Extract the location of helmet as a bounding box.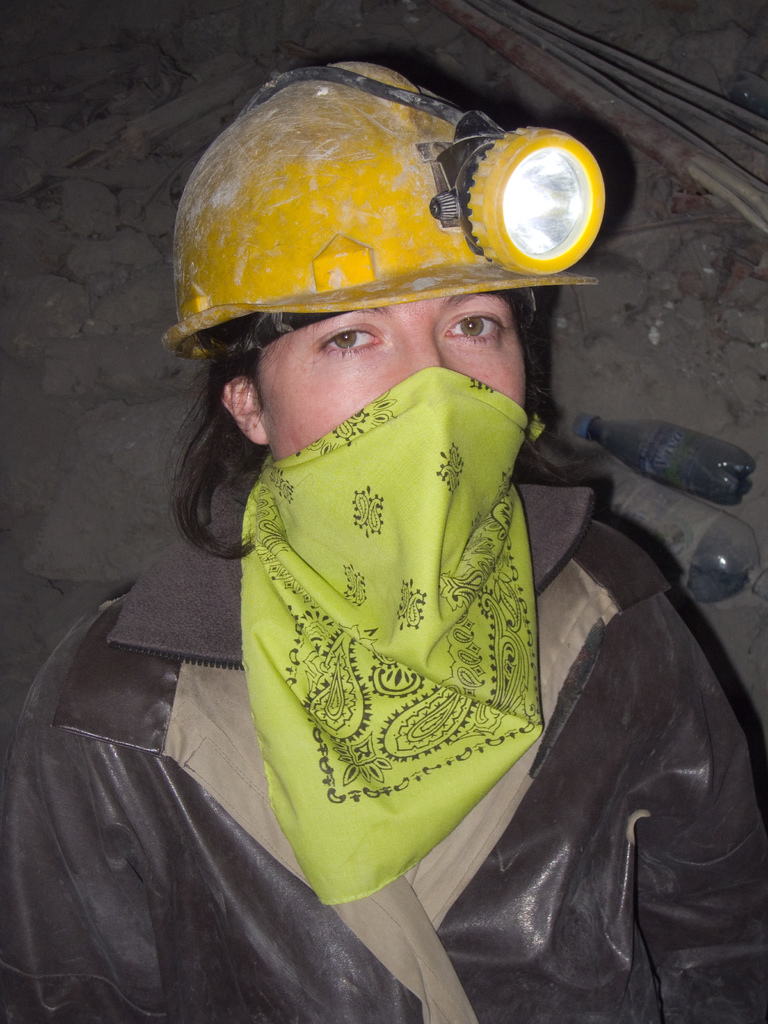
[left=207, top=78, right=595, bottom=371].
